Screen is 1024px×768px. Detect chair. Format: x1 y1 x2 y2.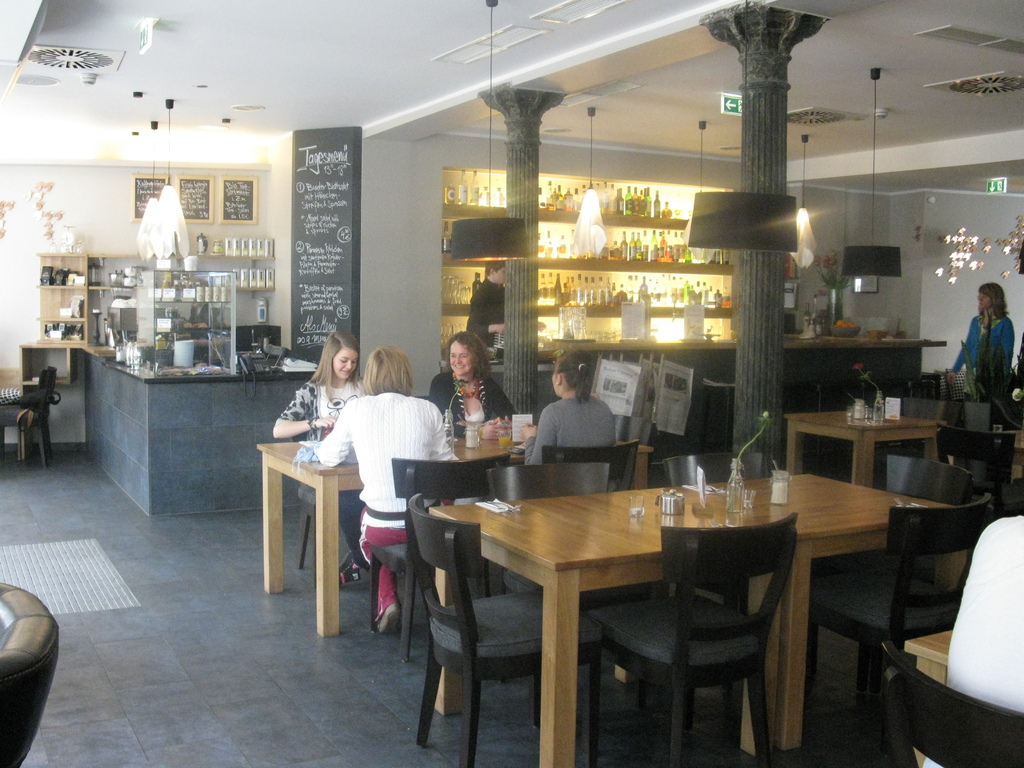
0 364 54 470.
